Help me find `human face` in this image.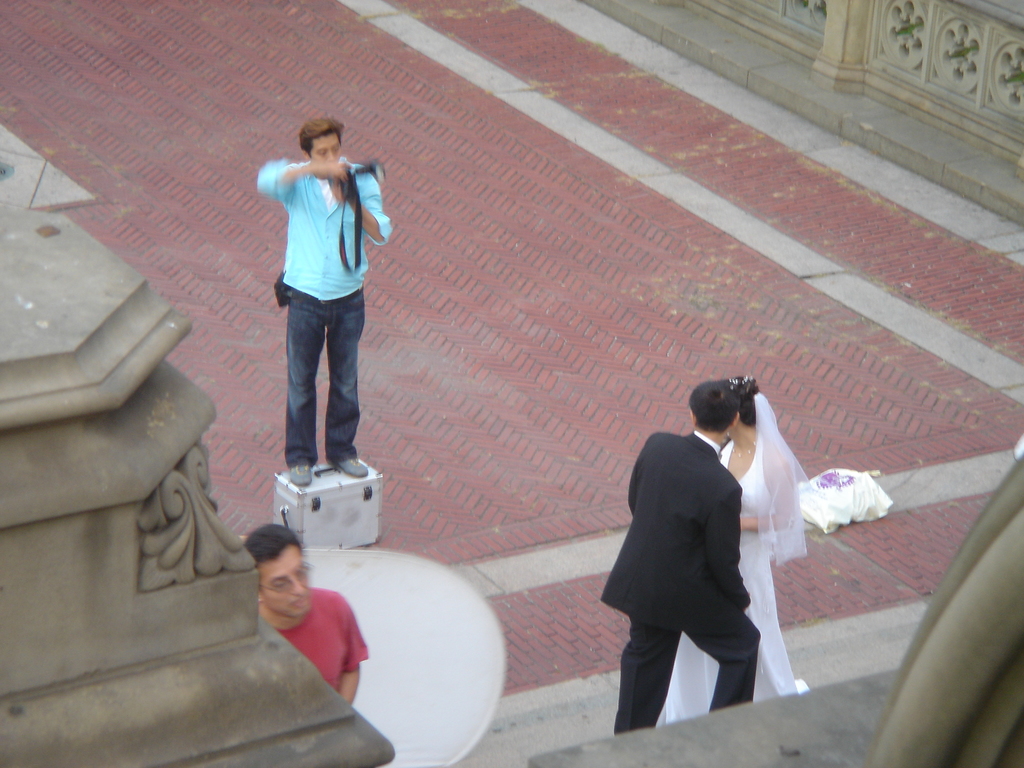
Found it: crop(305, 135, 341, 161).
